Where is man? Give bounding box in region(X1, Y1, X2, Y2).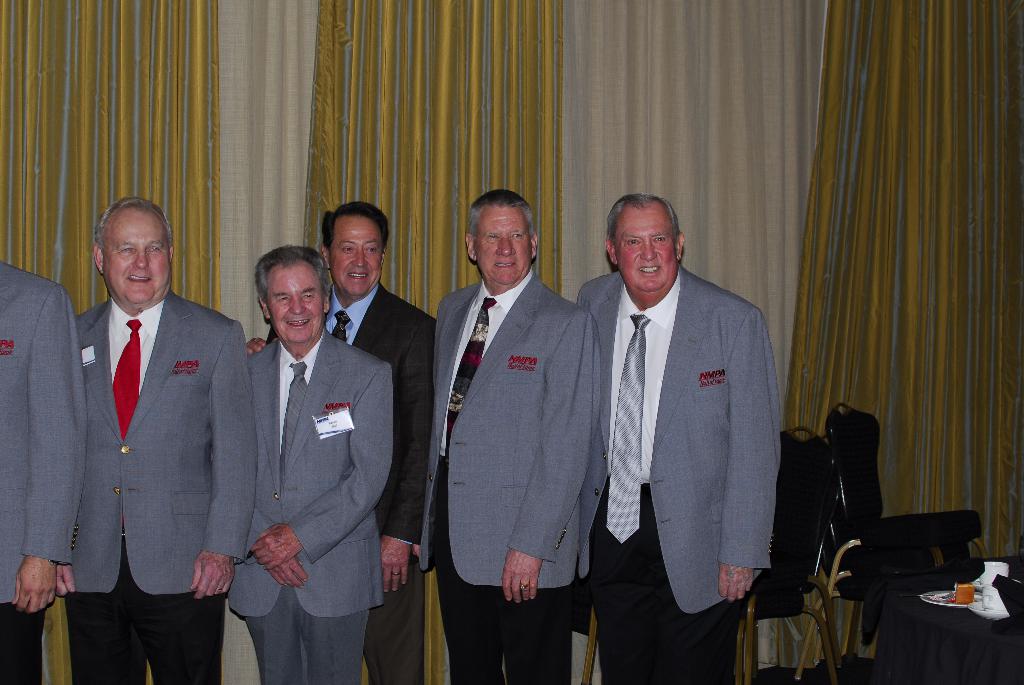
region(57, 199, 271, 682).
